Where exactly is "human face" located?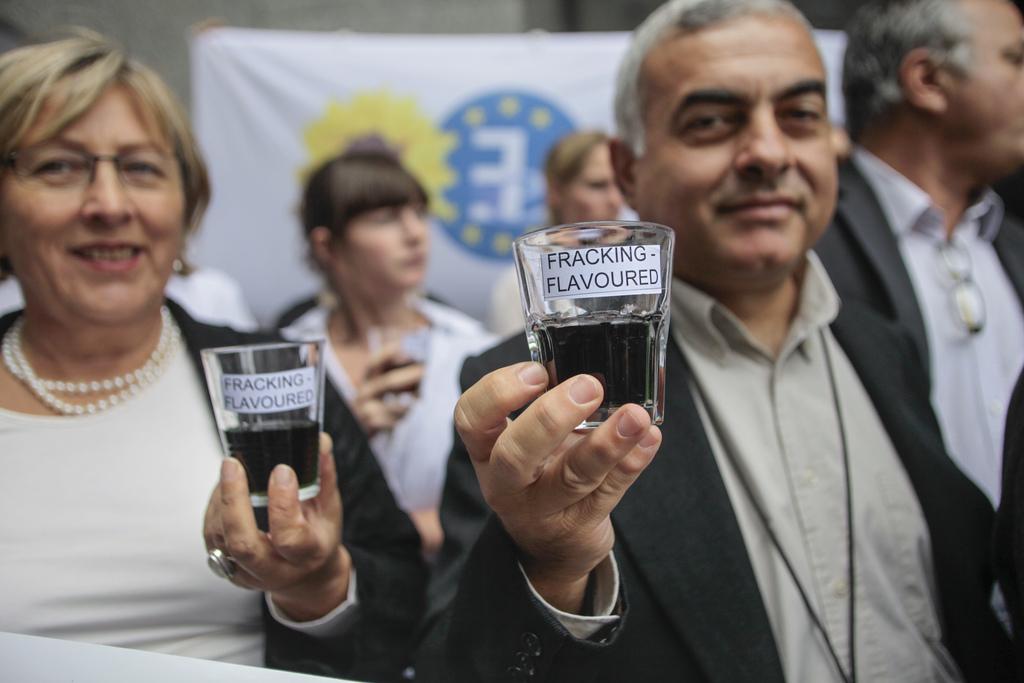
Its bounding box is (332, 200, 428, 293).
